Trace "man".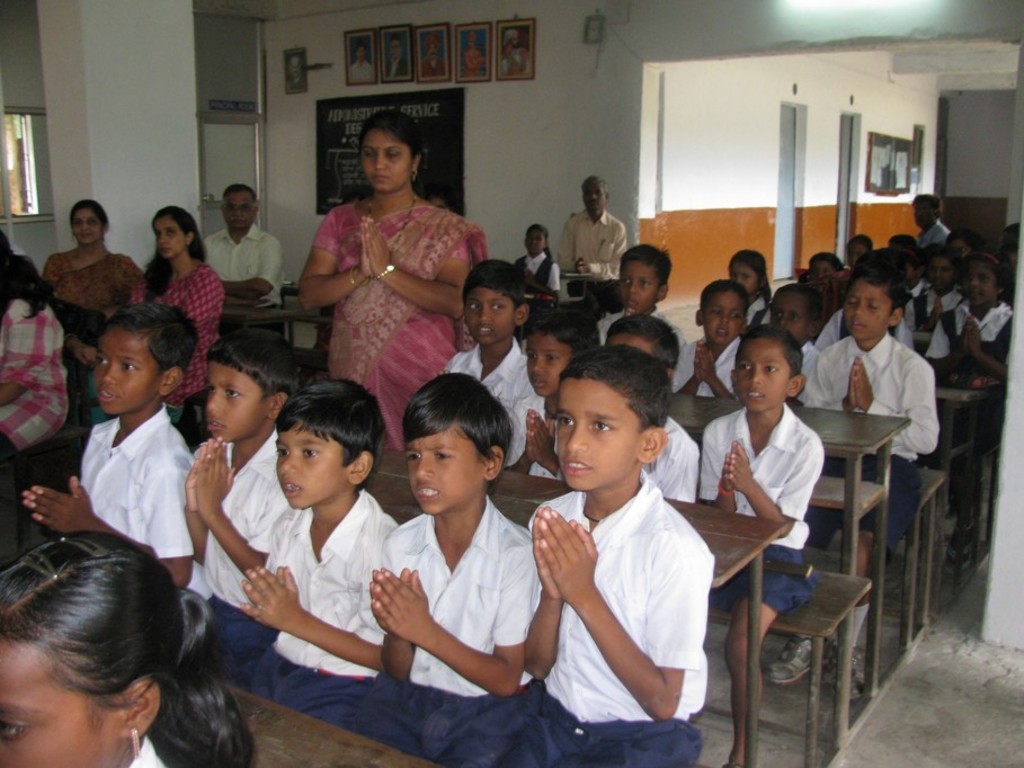
Traced to x1=911, y1=189, x2=946, y2=250.
